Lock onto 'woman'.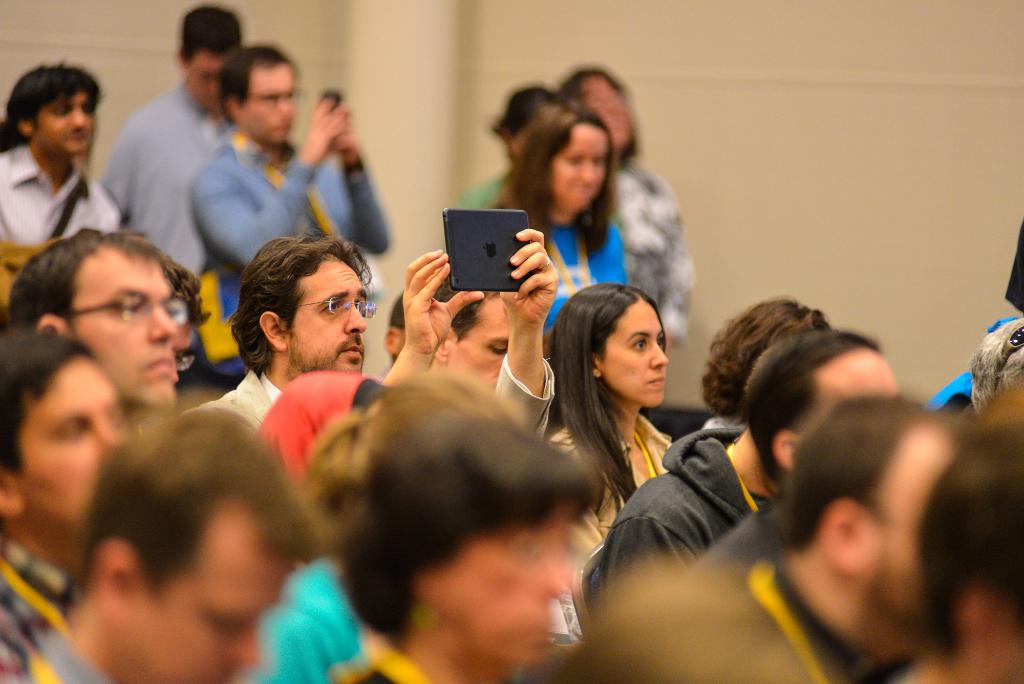
Locked: 470 101 642 363.
